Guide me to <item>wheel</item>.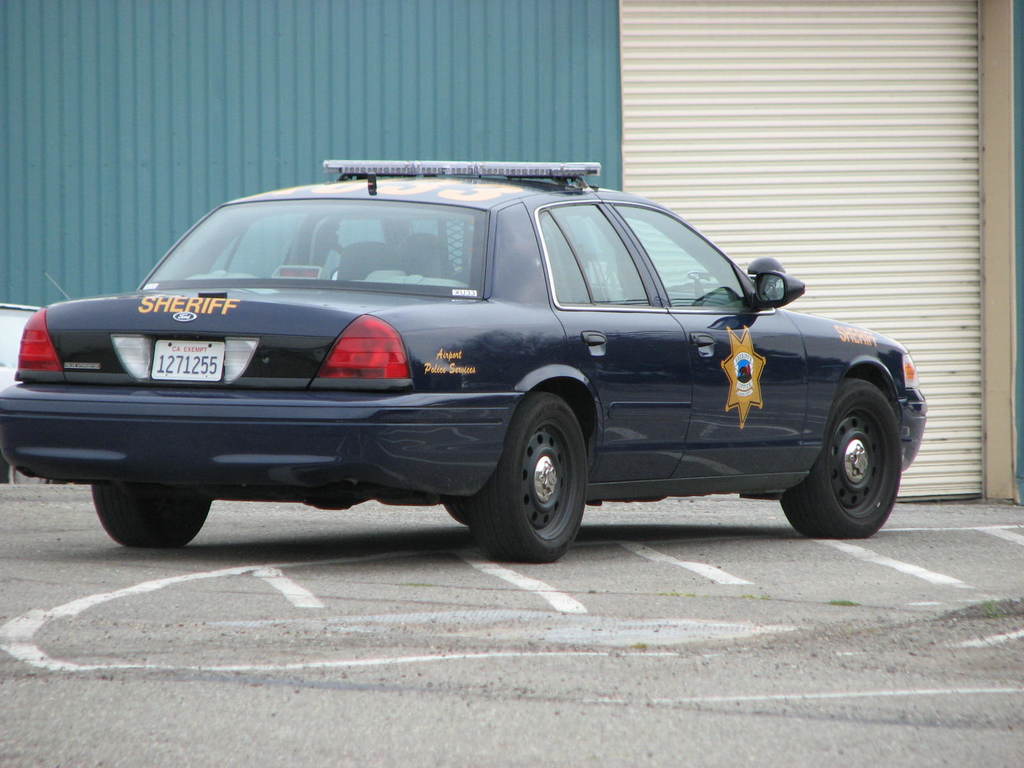
Guidance: l=92, t=486, r=213, b=549.
